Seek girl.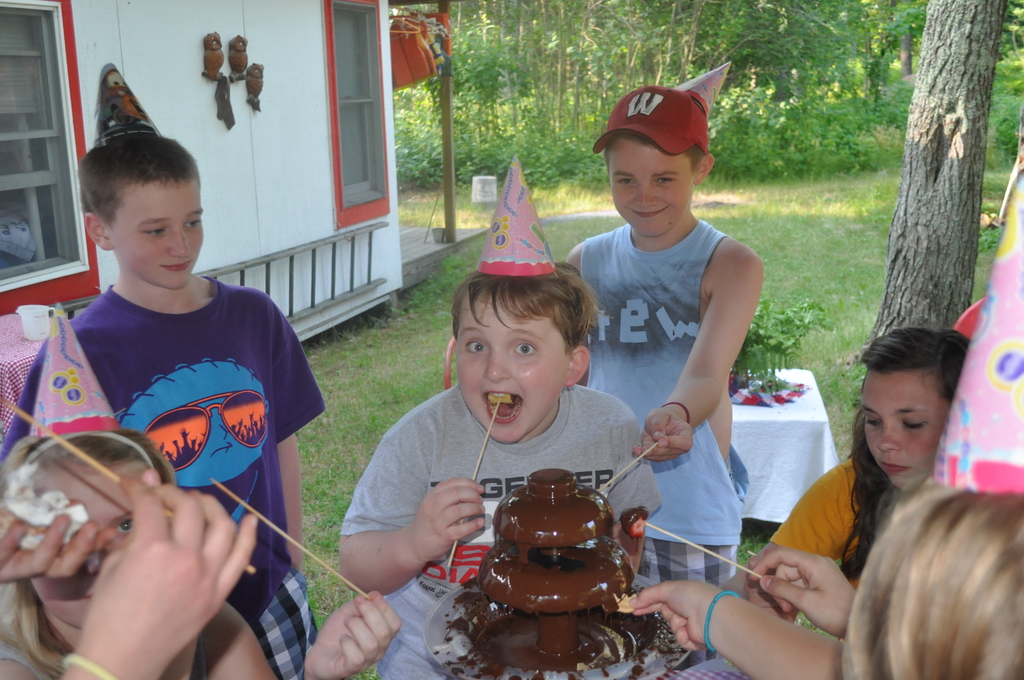
bbox(0, 428, 401, 679).
